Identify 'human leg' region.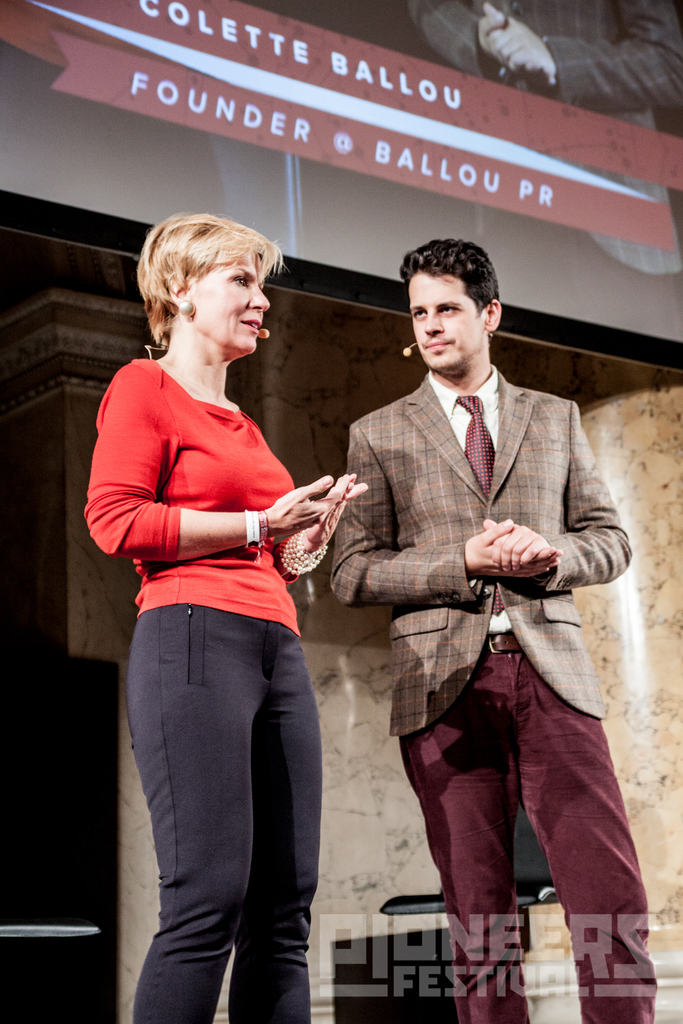
Region: [left=514, top=641, right=652, bottom=1023].
